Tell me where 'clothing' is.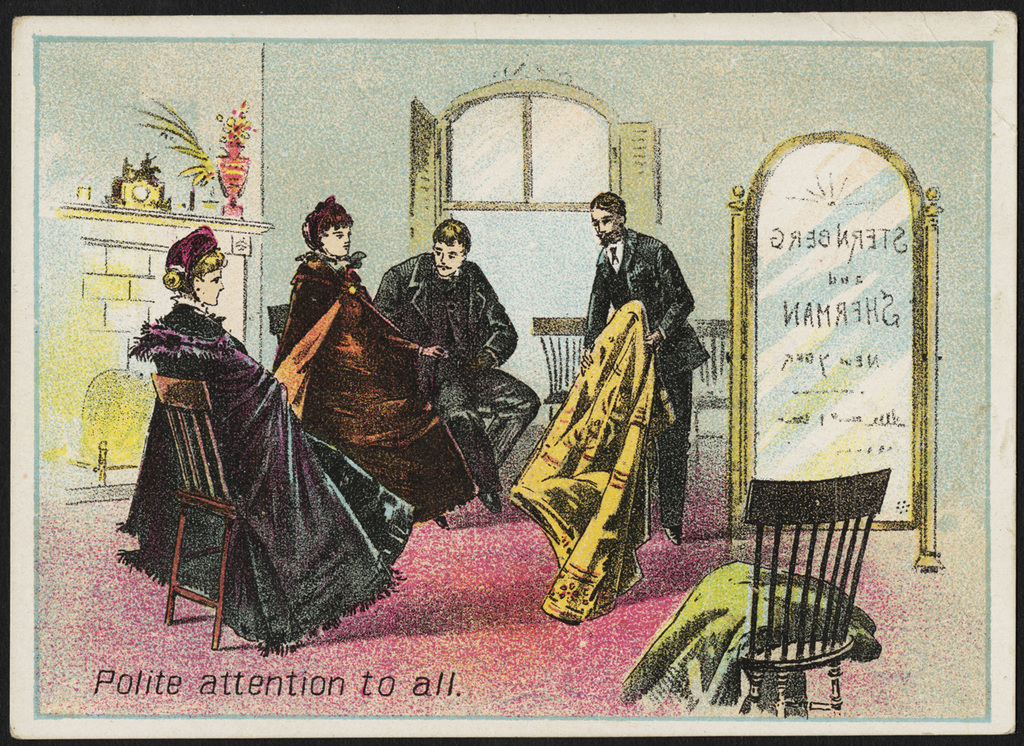
'clothing' is at box(268, 255, 481, 525).
